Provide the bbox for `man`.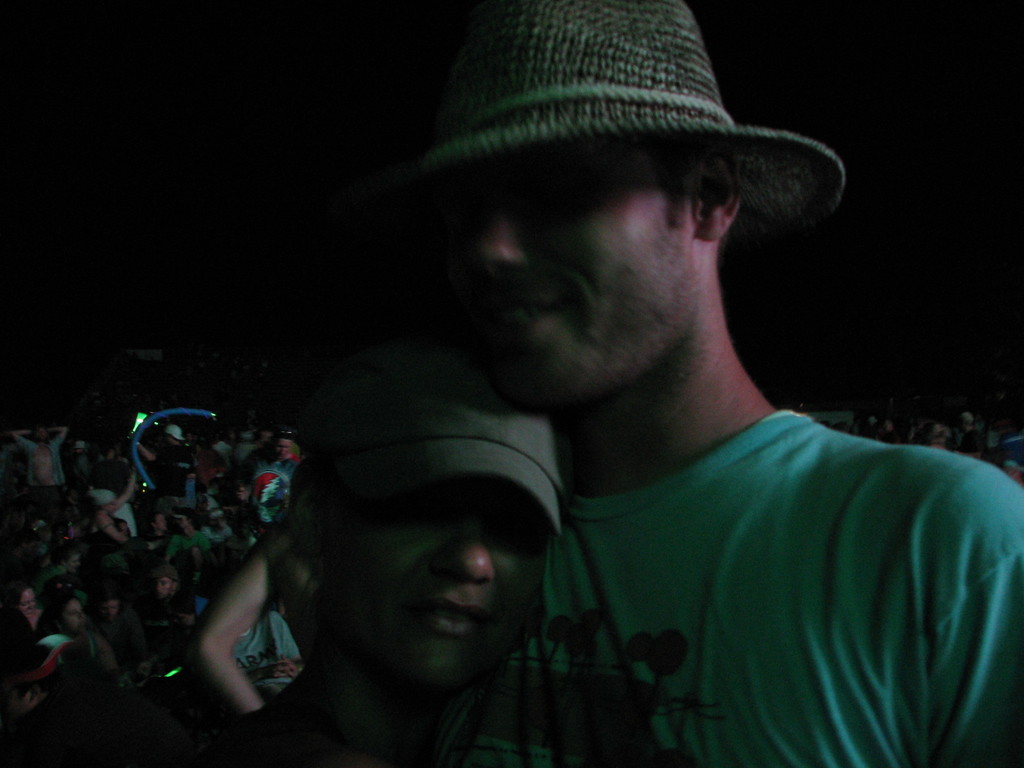
rect(243, 429, 293, 531).
